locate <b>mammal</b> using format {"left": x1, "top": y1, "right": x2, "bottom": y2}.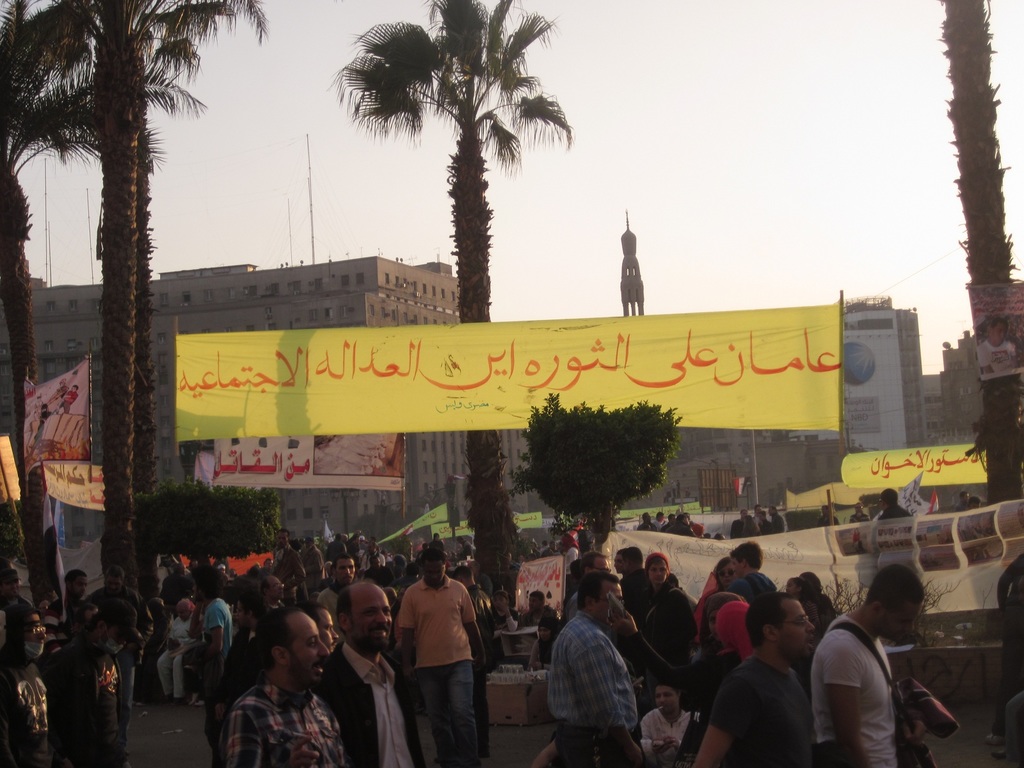
{"left": 1006, "top": 683, "right": 1023, "bottom": 766}.
